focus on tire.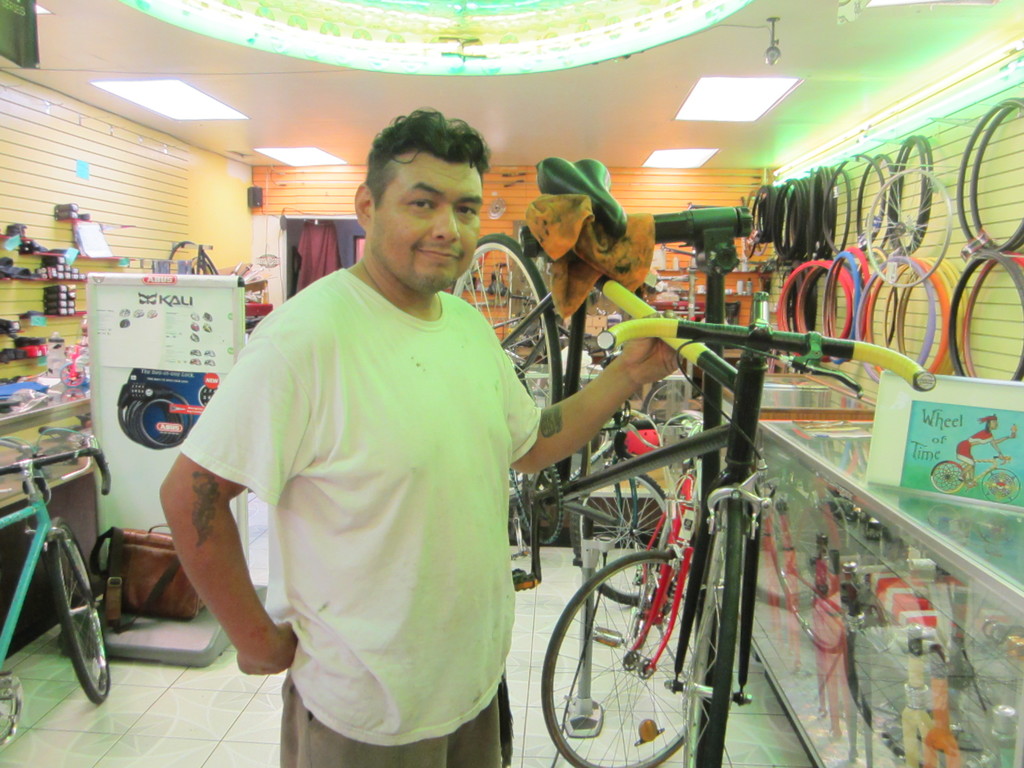
Focused at {"left": 572, "top": 470, "right": 669, "bottom": 606}.
